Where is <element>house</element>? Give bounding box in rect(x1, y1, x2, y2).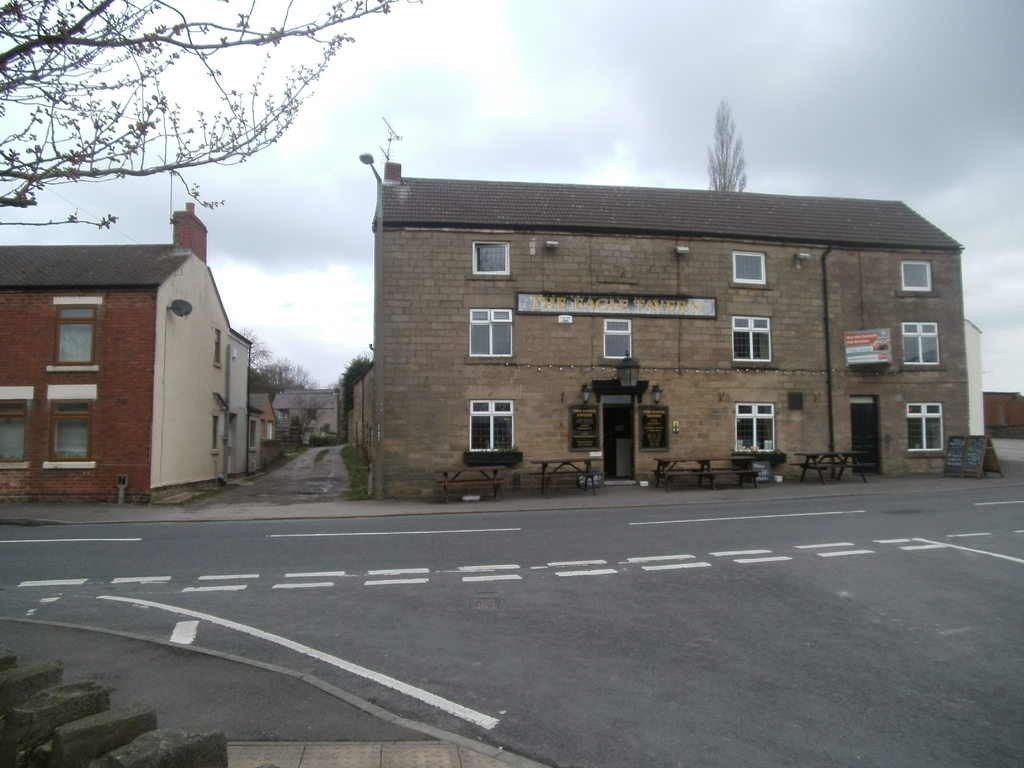
rect(985, 390, 1023, 440).
